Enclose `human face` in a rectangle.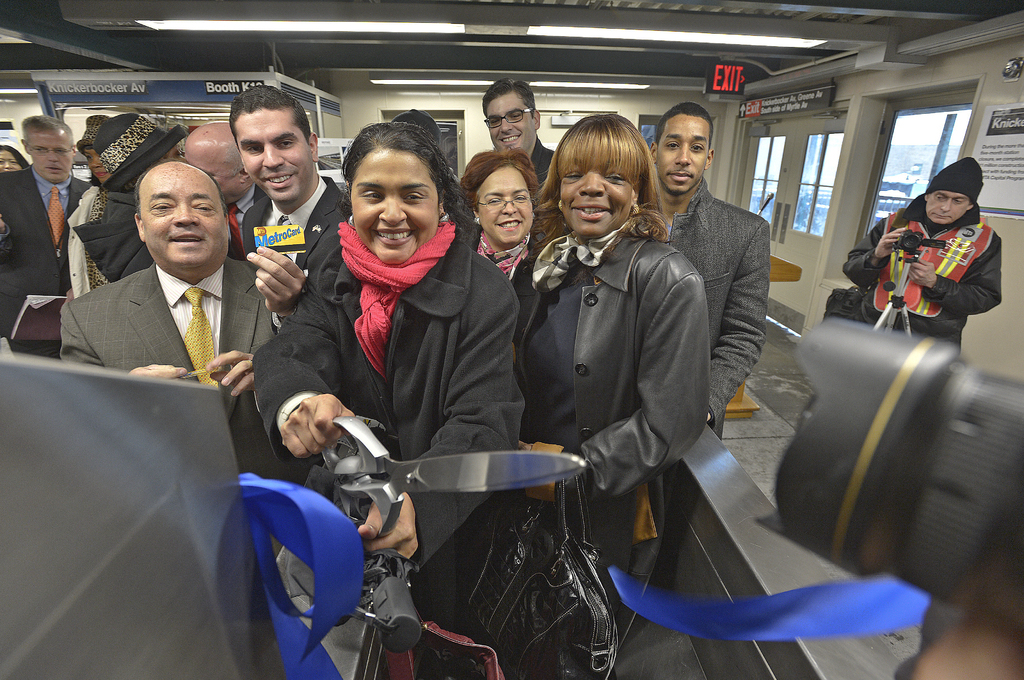
box(351, 141, 435, 265).
